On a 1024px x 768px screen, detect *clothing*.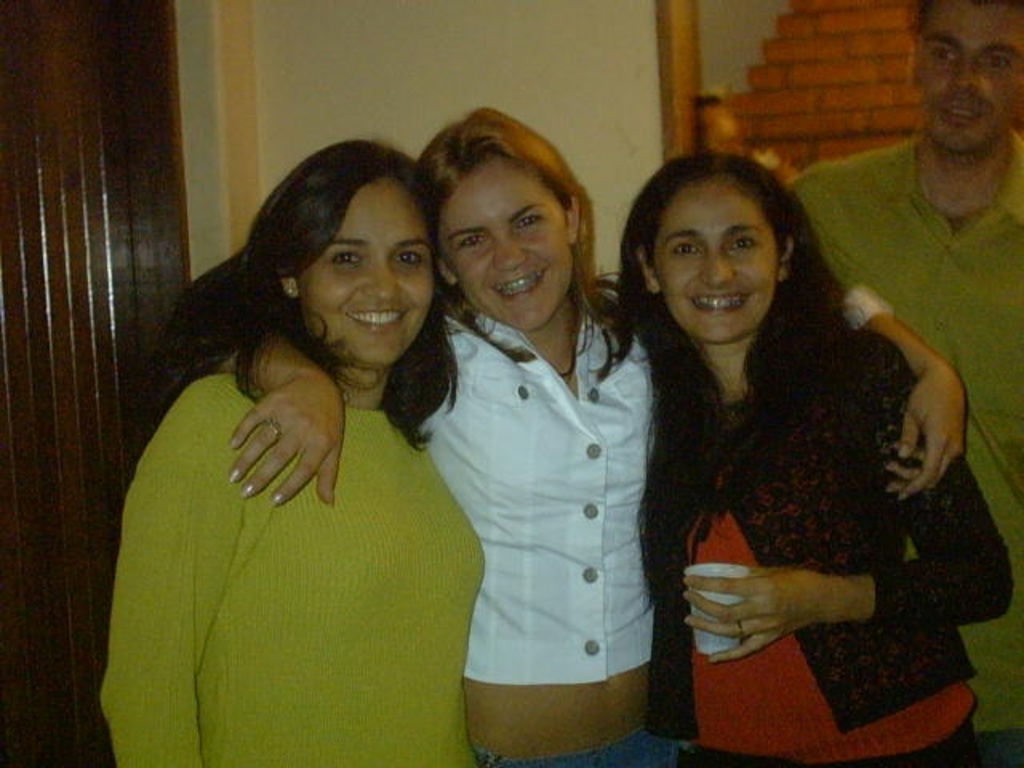
select_region(99, 370, 488, 766).
